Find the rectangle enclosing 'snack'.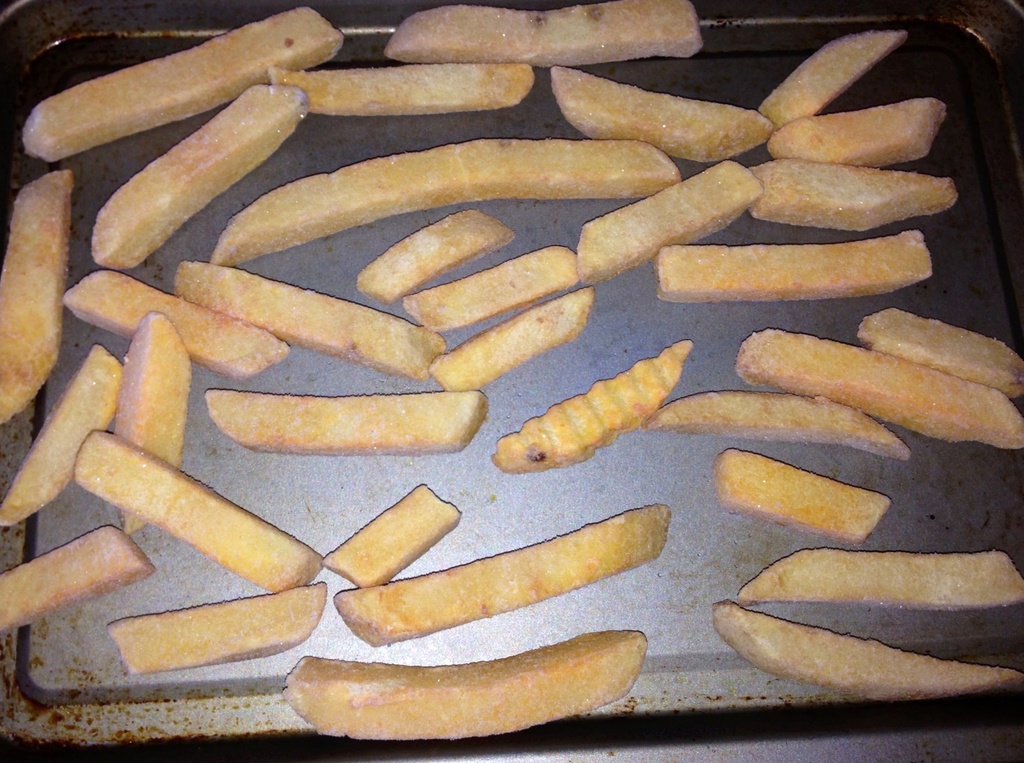
550, 71, 772, 157.
